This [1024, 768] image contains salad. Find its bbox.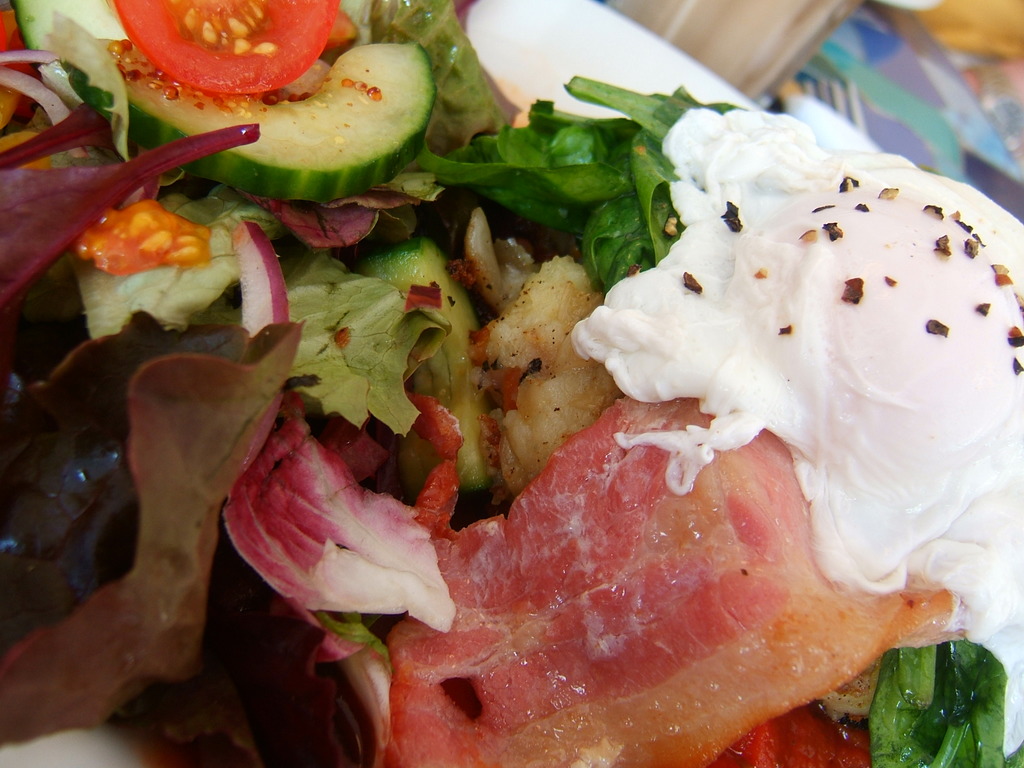
[3,0,1023,767].
